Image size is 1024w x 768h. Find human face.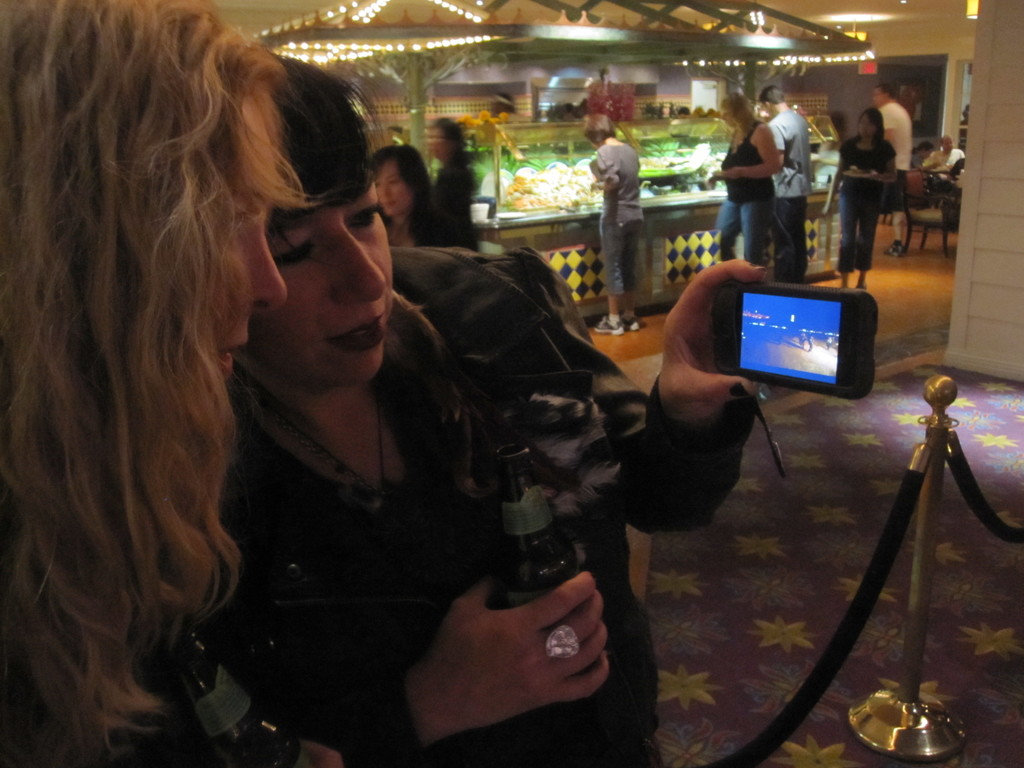
box=[760, 98, 772, 119].
